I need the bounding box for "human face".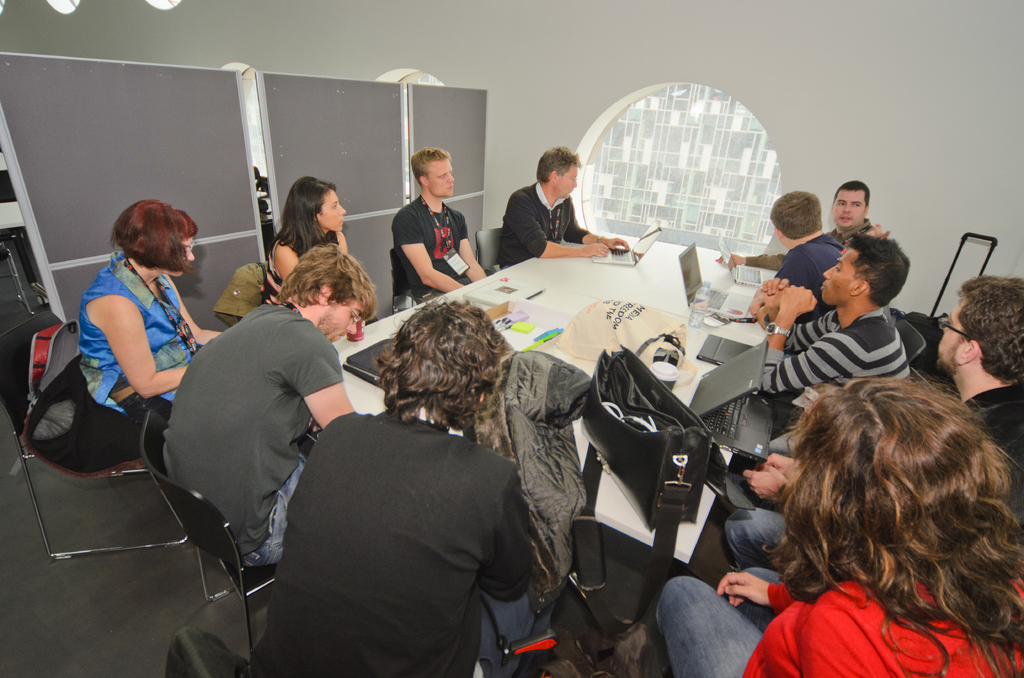
Here it is: select_region(938, 302, 963, 366).
